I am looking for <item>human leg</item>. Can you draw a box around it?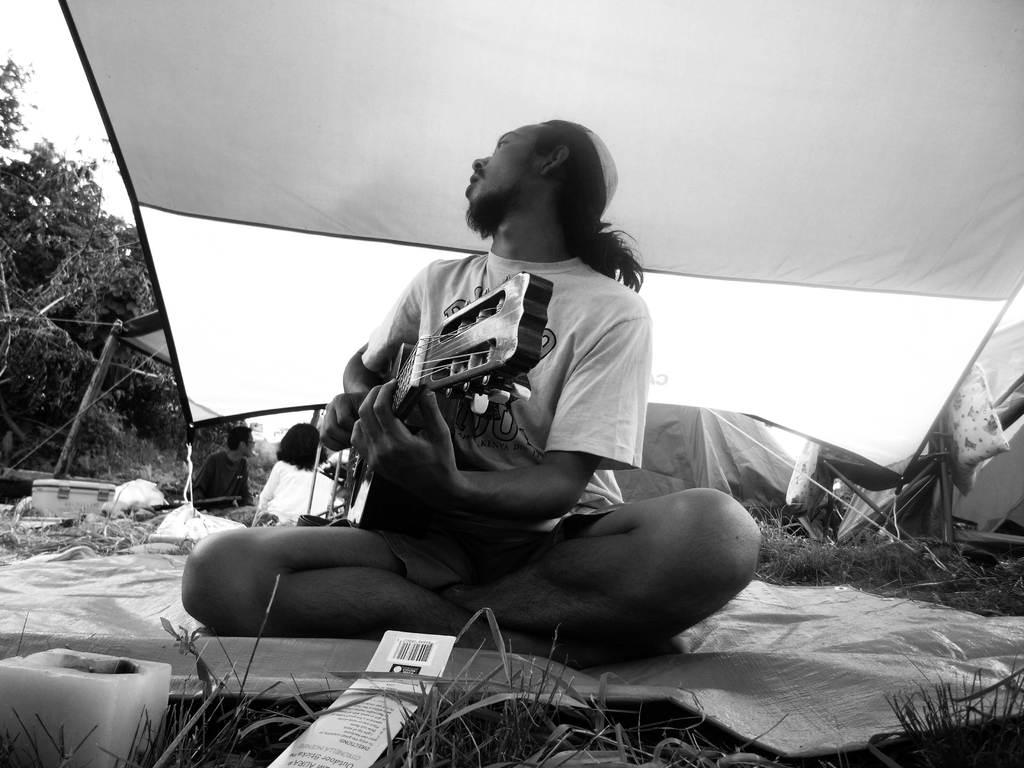
Sure, the bounding box is bbox=(429, 490, 764, 642).
